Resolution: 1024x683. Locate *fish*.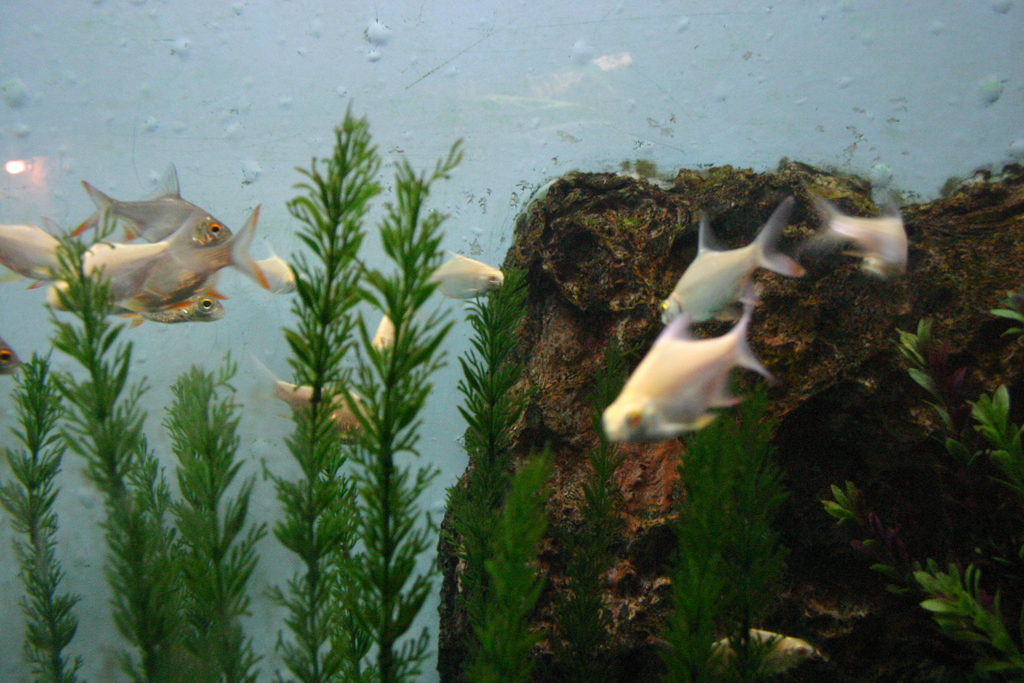
{"x1": 367, "y1": 306, "x2": 400, "y2": 358}.
